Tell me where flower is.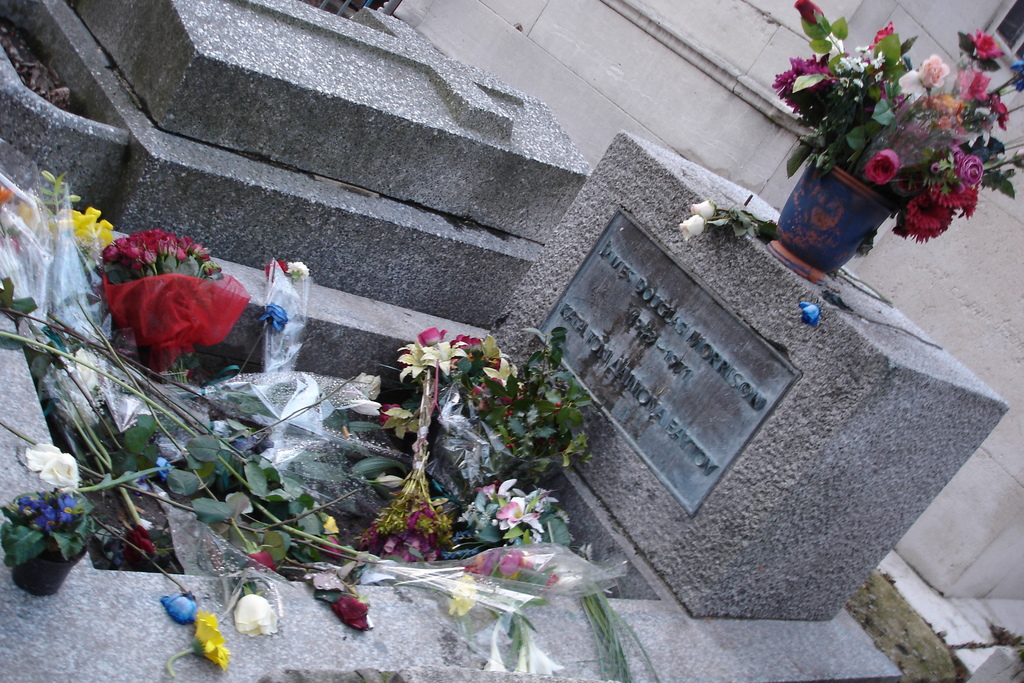
flower is at bbox(288, 261, 309, 278).
